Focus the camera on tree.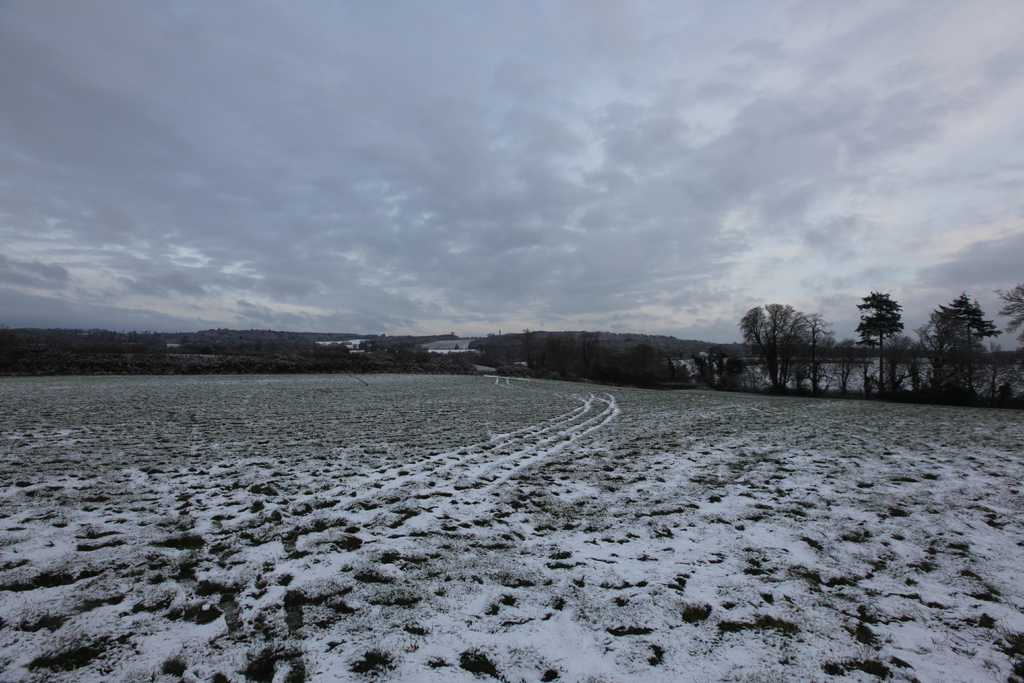
Focus region: 740 287 849 383.
